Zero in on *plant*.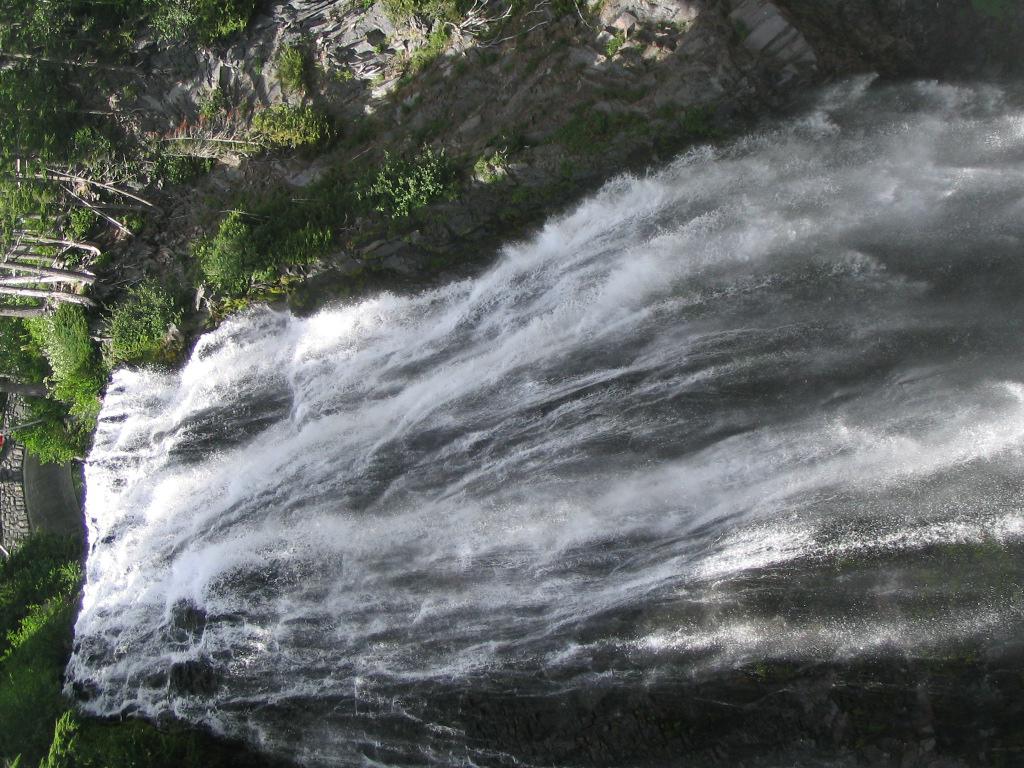
Zeroed in: [38, 352, 110, 408].
